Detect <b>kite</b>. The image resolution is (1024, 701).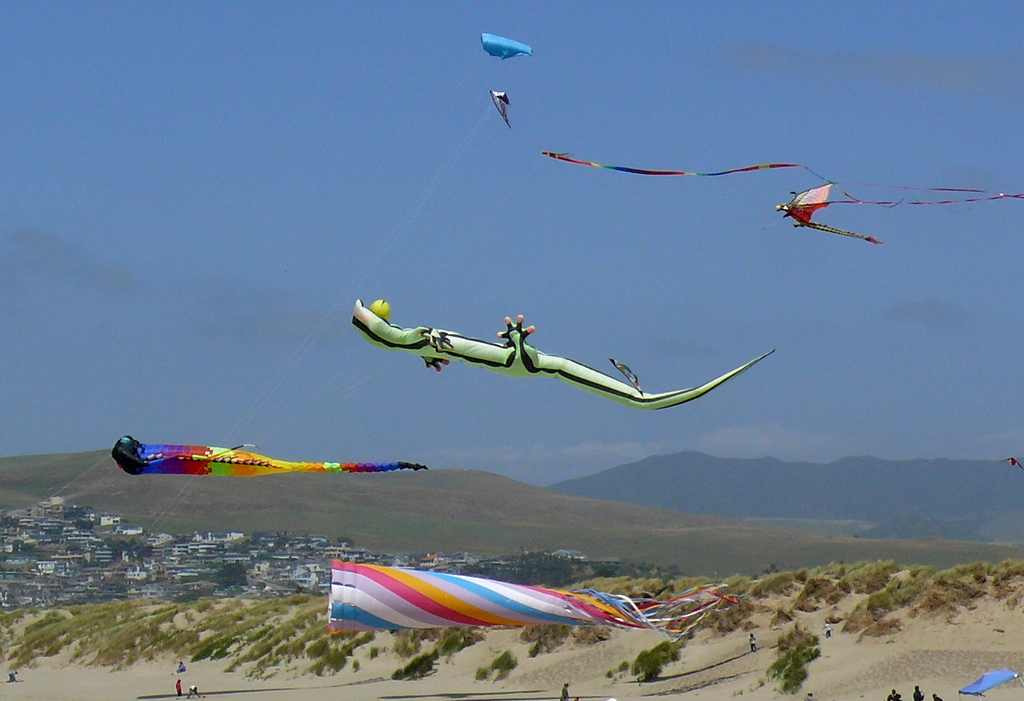
BBox(481, 31, 533, 64).
